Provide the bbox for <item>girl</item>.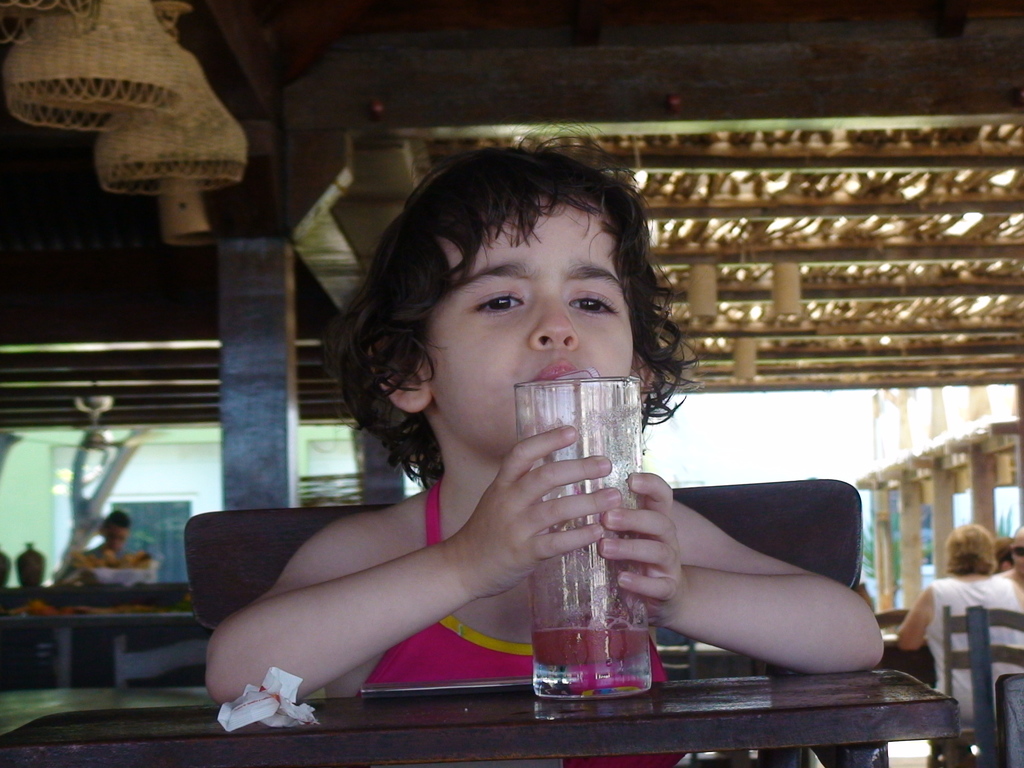
bbox=[205, 131, 881, 767].
